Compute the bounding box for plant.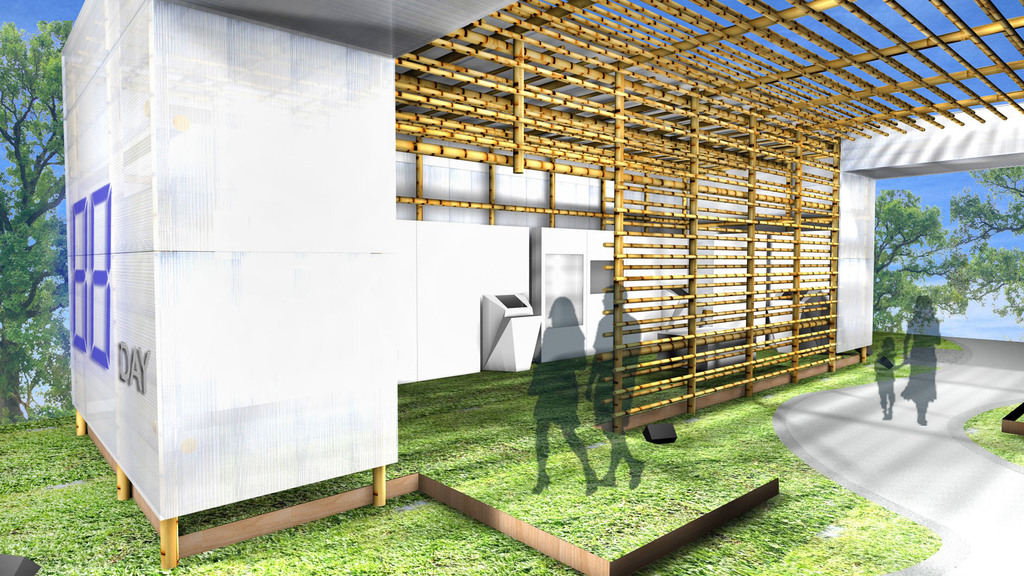
bbox=[745, 321, 951, 394].
